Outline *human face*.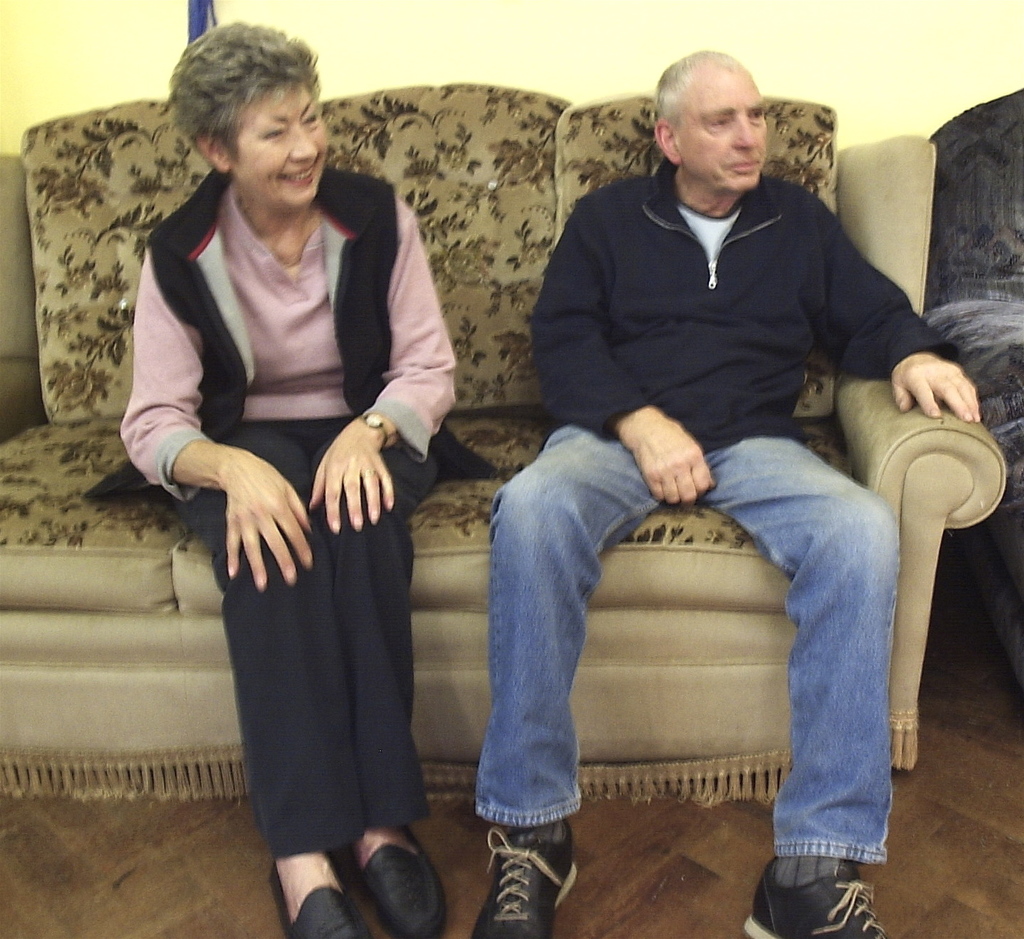
Outline: 224:76:327:207.
